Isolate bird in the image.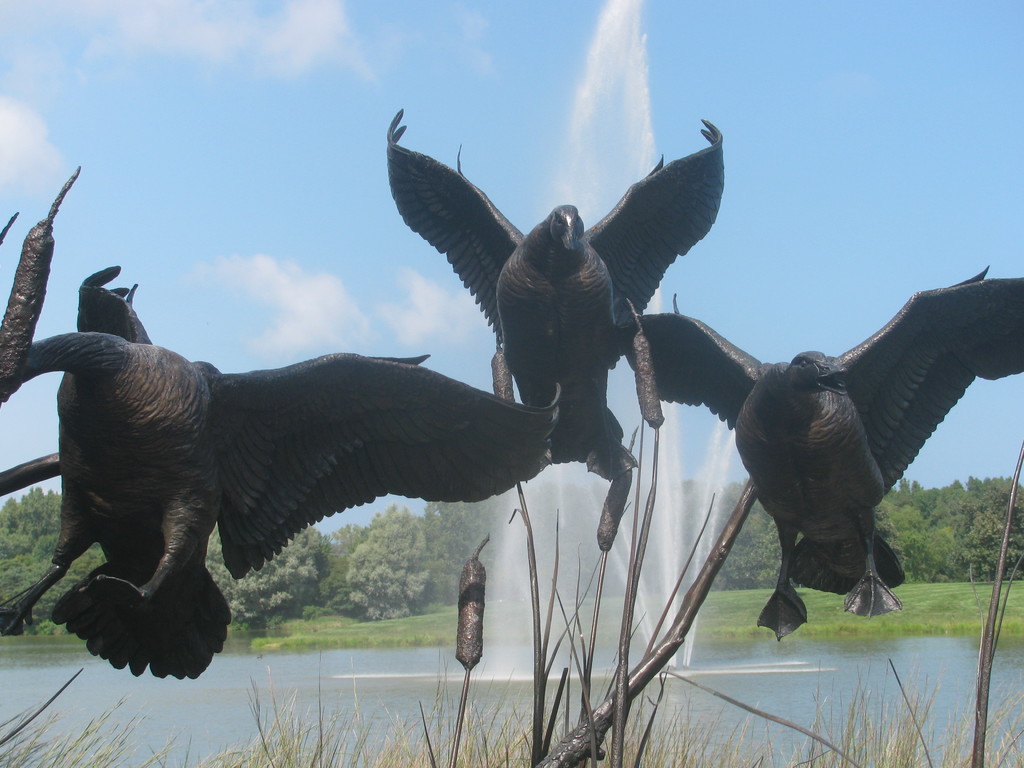
Isolated region: <box>11,285,599,692</box>.
